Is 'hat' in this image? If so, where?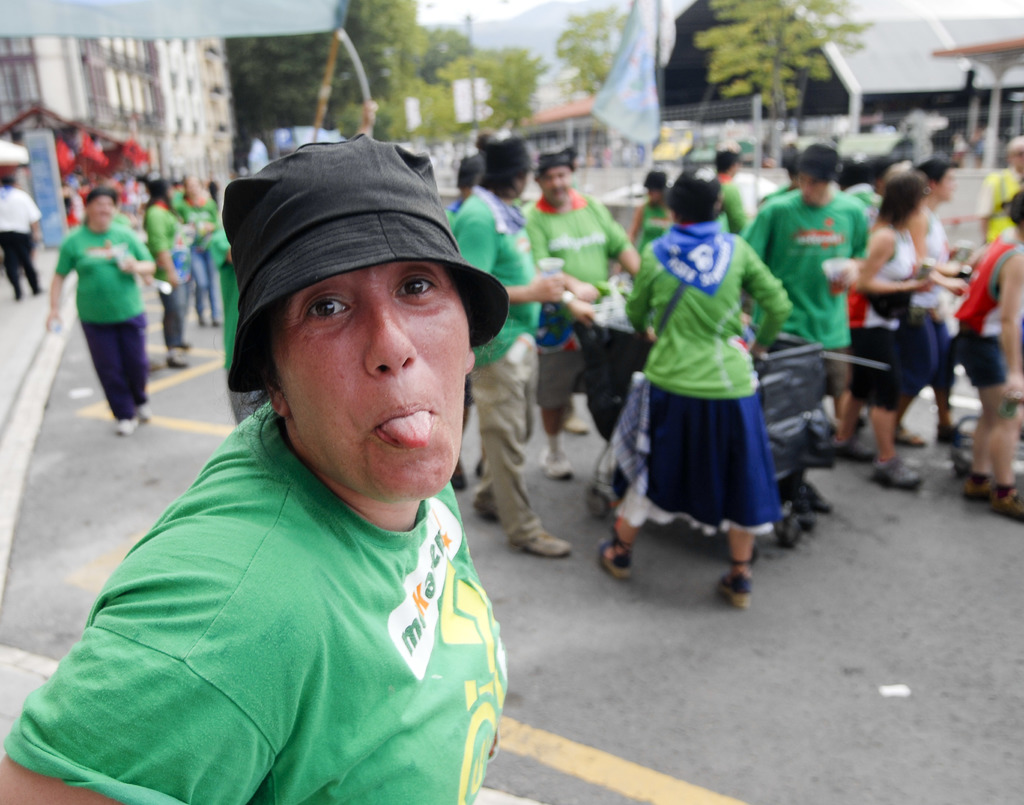
Yes, at x1=470 y1=131 x2=534 y2=191.
